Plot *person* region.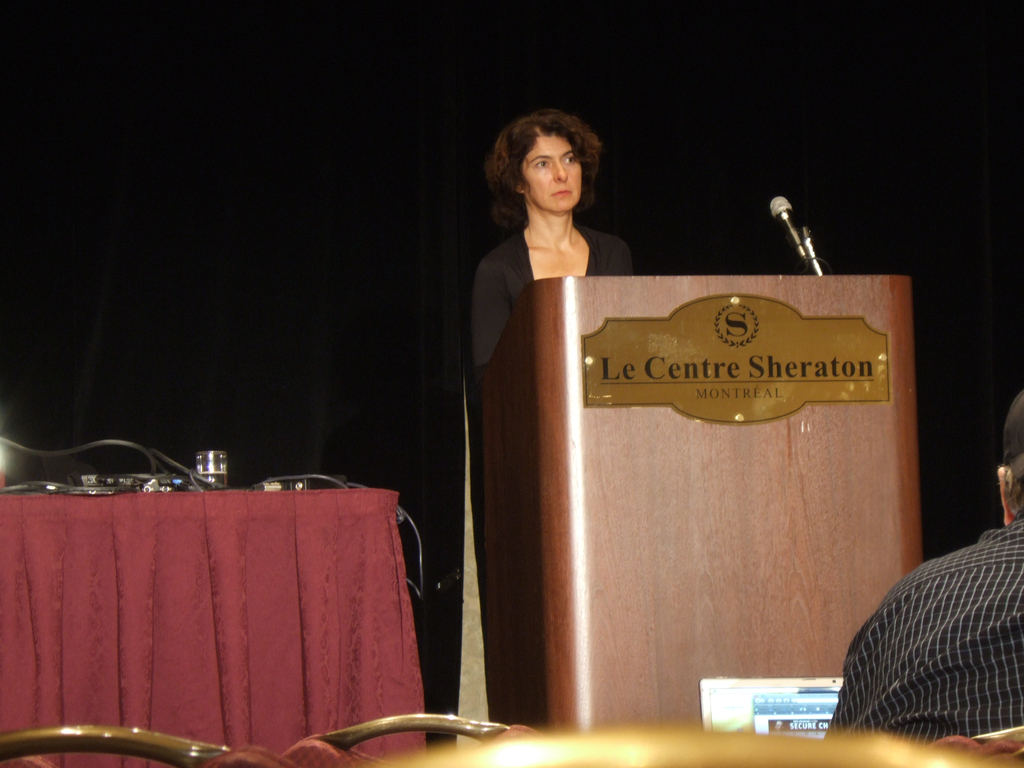
Plotted at select_region(472, 109, 638, 363).
